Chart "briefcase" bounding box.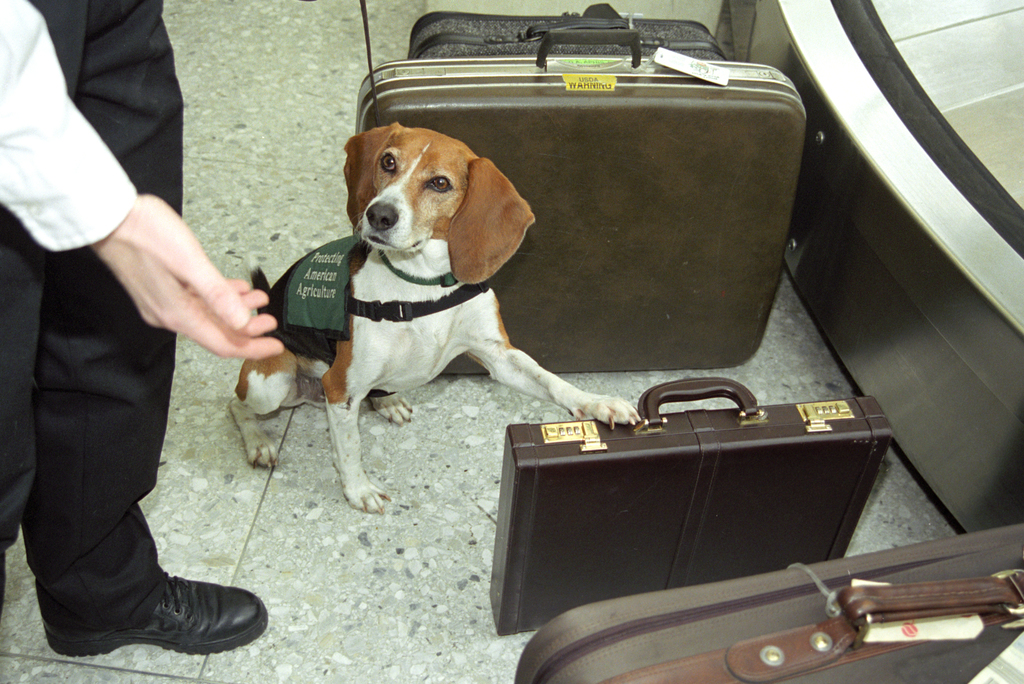
Charted: Rect(355, 22, 809, 373).
